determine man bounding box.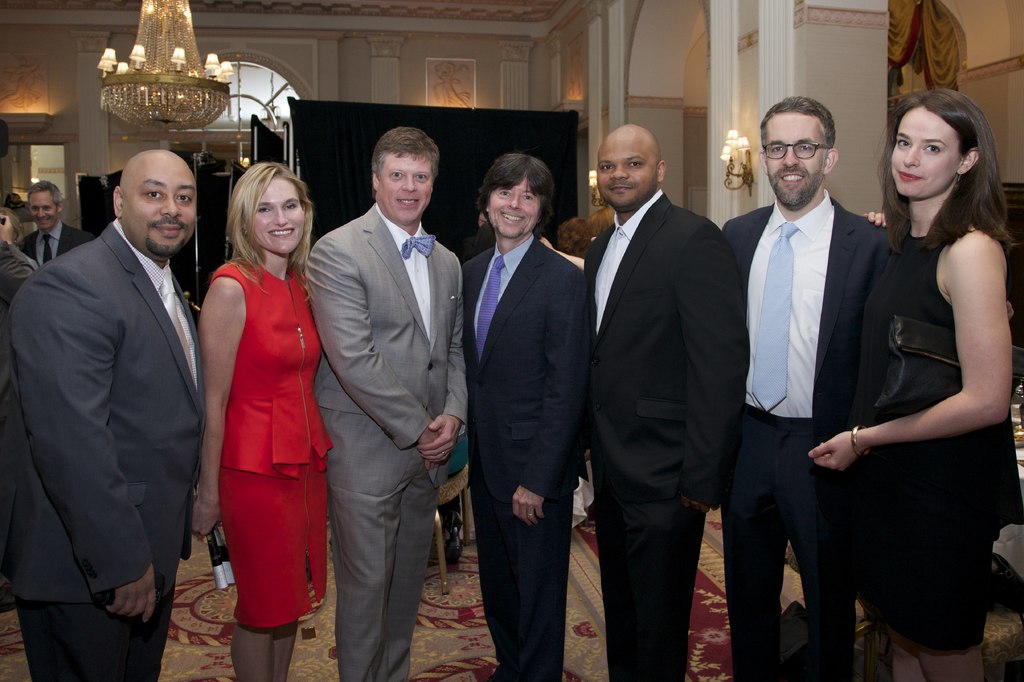
Determined: {"x1": 456, "y1": 154, "x2": 595, "y2": 681}.
